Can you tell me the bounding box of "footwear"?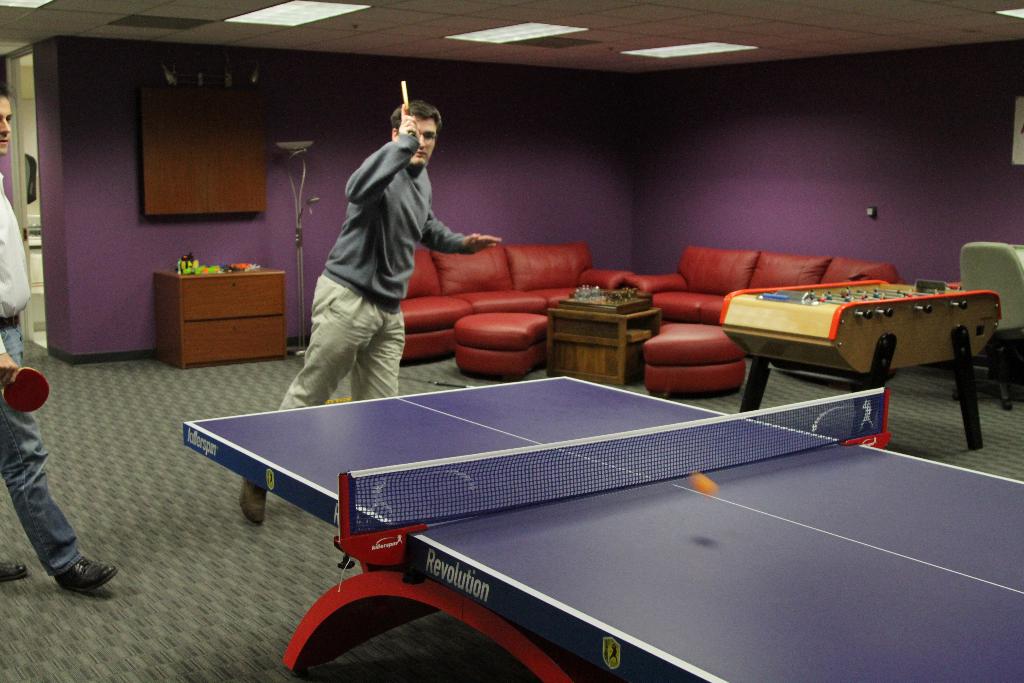
box(56, 557, 117, 594).
